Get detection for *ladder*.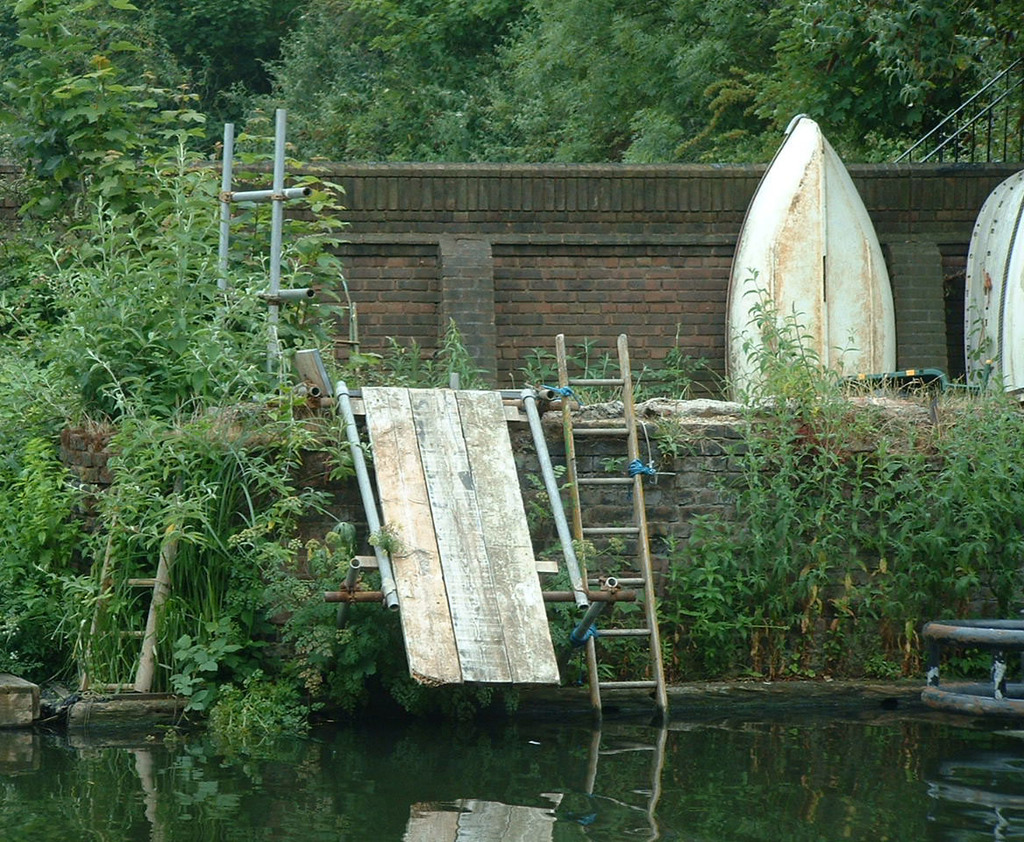
Detection: l=557, t=334, r=666, b=711.
